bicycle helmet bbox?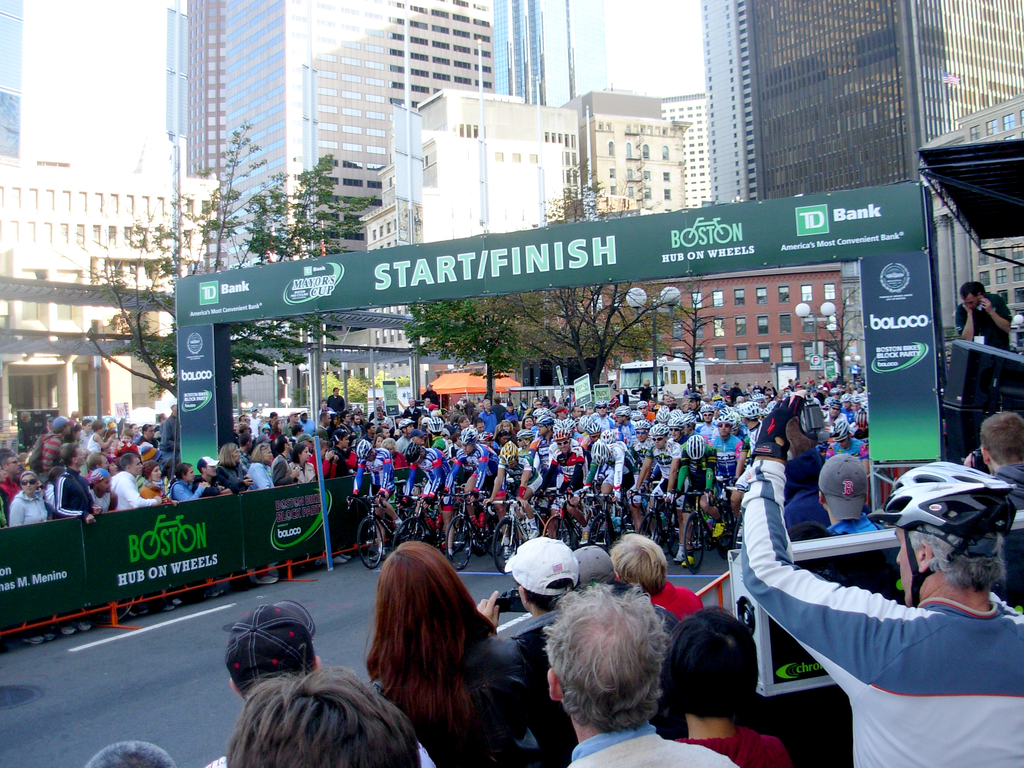
bbox=(869, 459, 1012, 543)
